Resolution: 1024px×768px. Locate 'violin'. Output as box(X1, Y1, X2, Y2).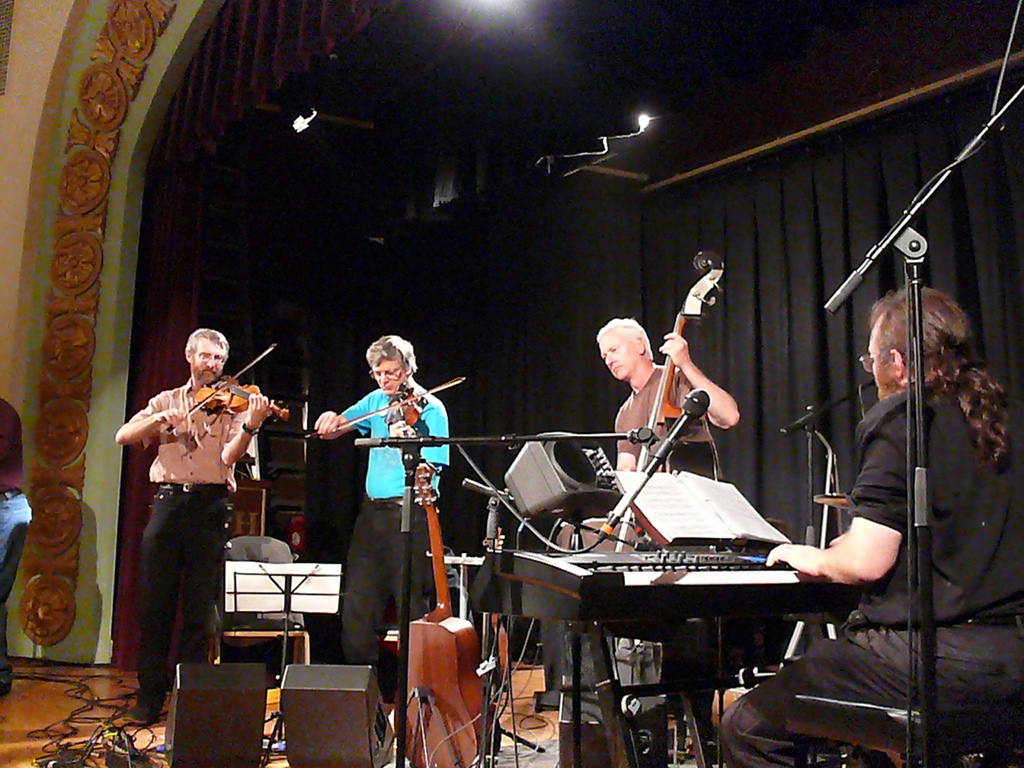
box(303, 374, 464, 452).
